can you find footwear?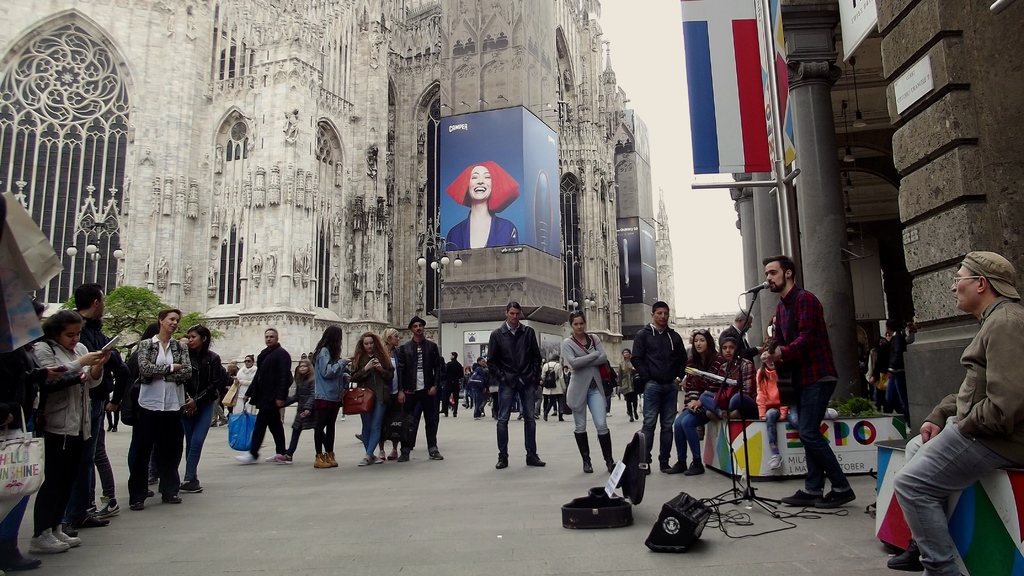
Yes, bounding box: l=53, t=520, r=74, b=552.
